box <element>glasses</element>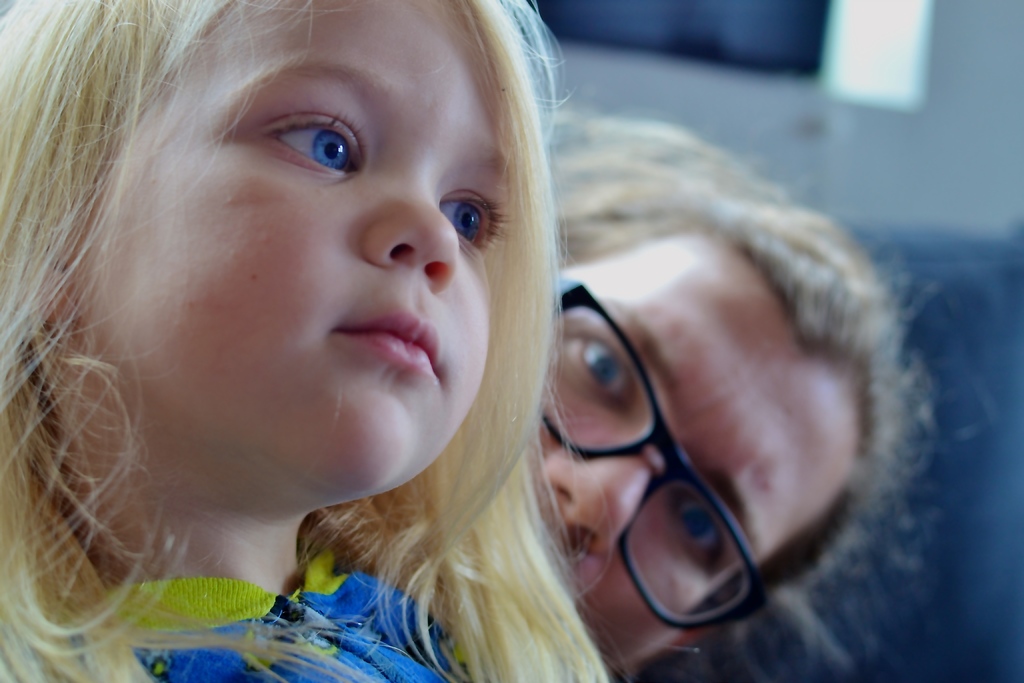
crop(539, 270, 771, 634)
